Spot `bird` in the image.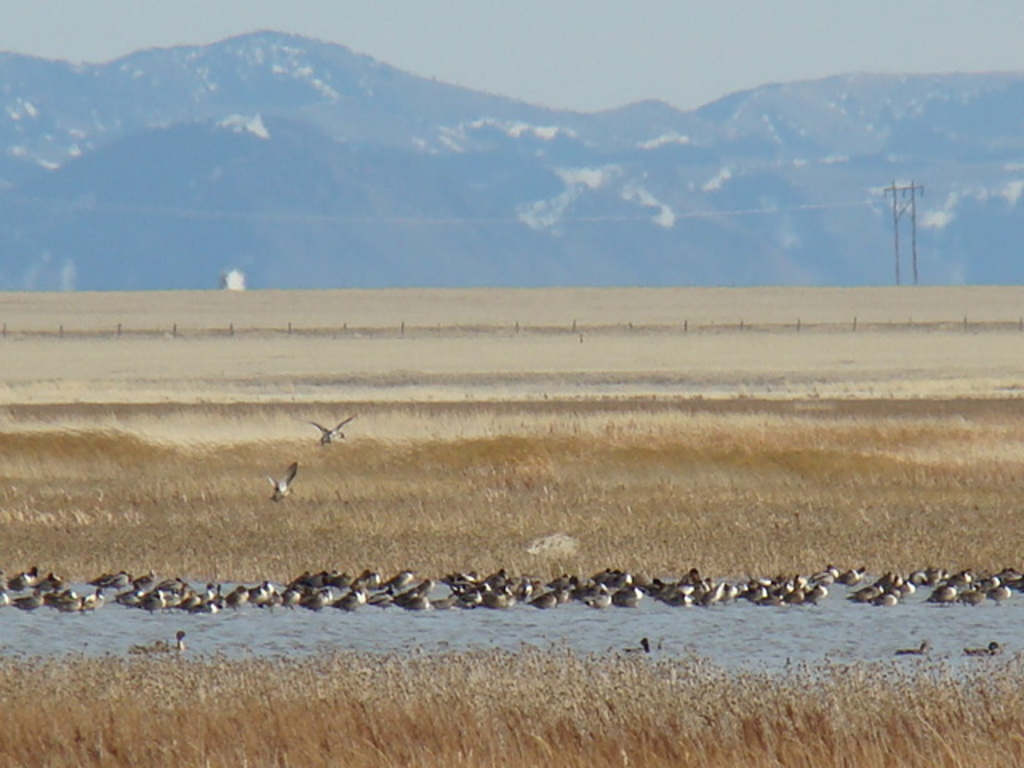
`bird` found at (left=600, top=566, right=616, bottom=576).
